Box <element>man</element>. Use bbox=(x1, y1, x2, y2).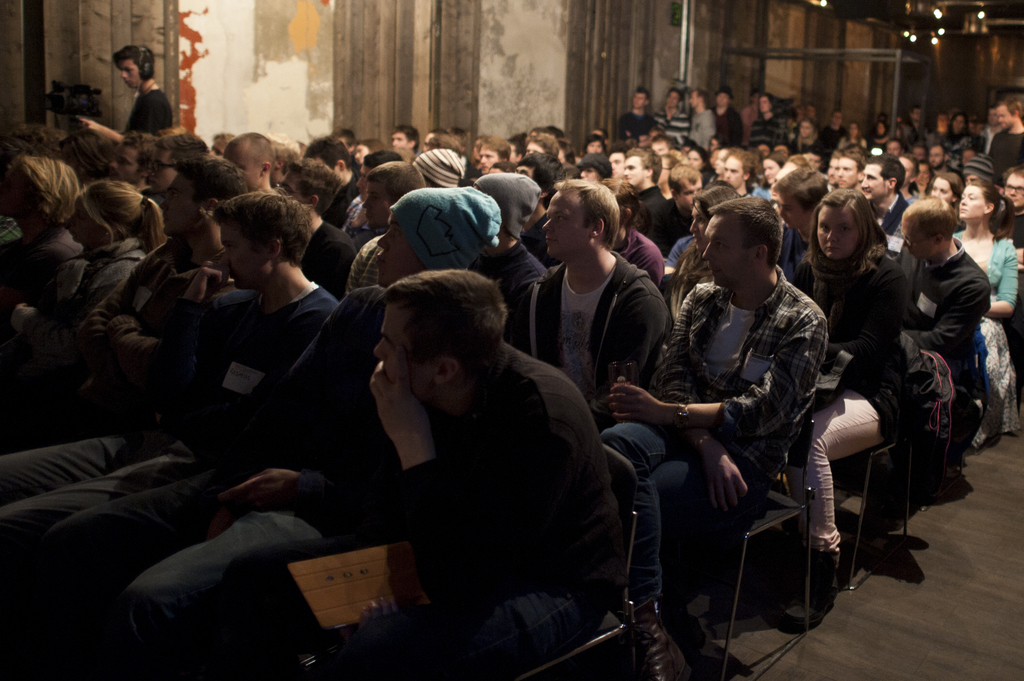
bbox=(605, 197, 820, 680).
